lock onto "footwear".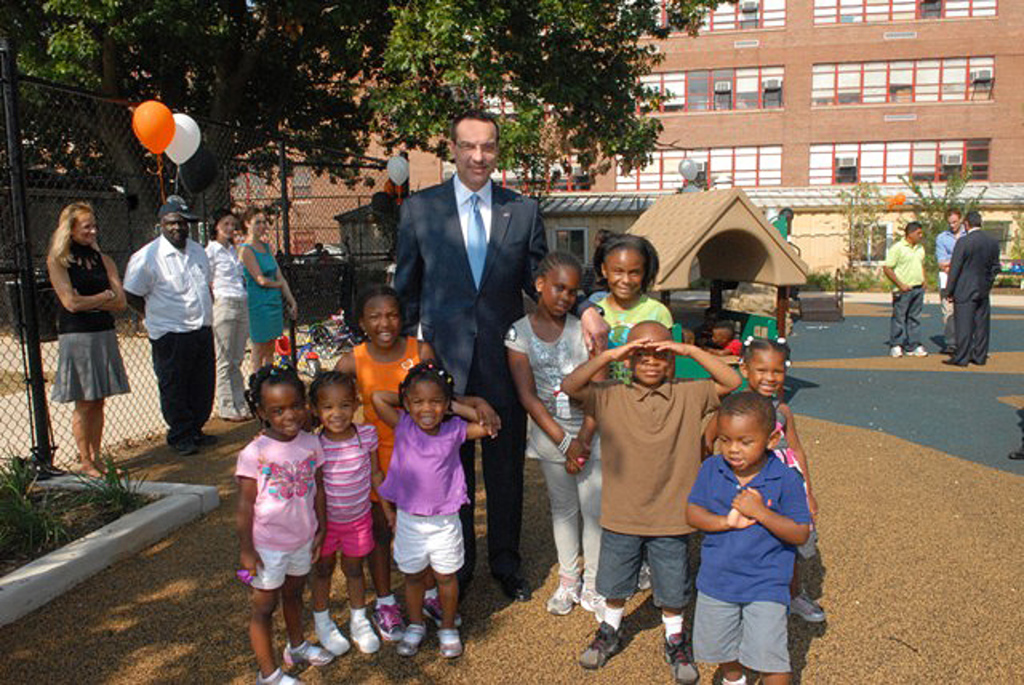
Locked: box=[637, 560, 656, 595].
